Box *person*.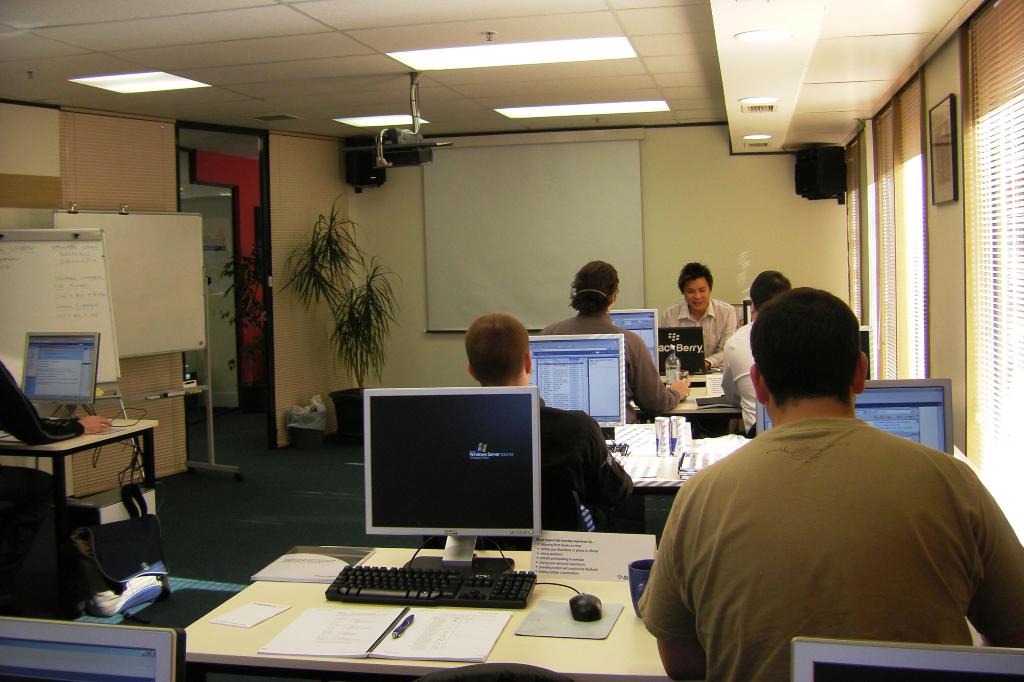
464,311,643,535.
